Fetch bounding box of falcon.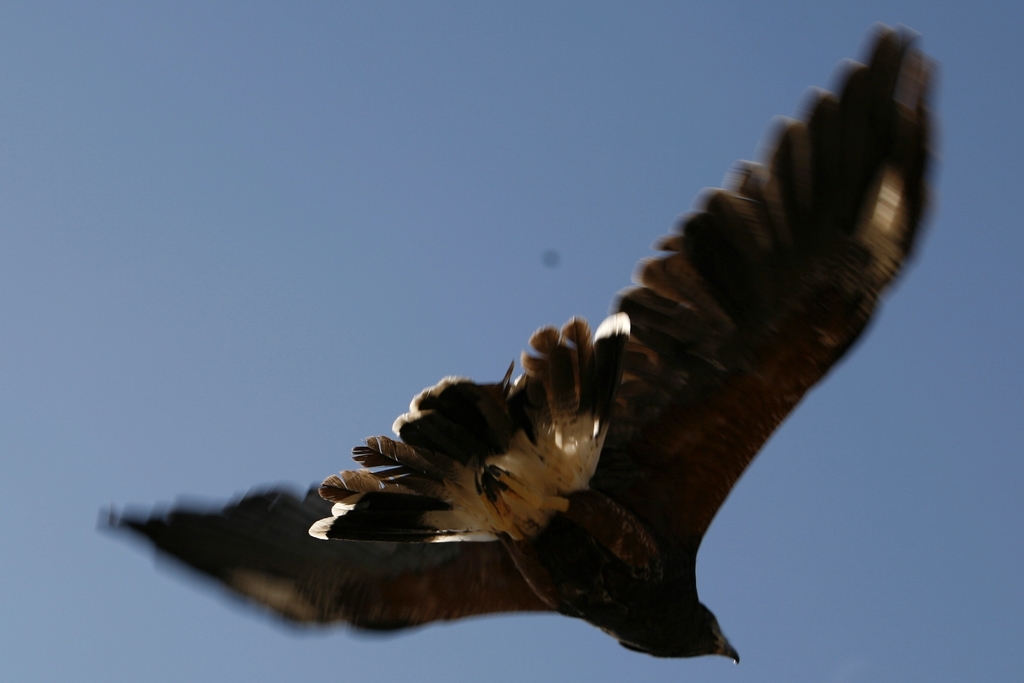
Bbox: <box>94,22,945,670</box>.
